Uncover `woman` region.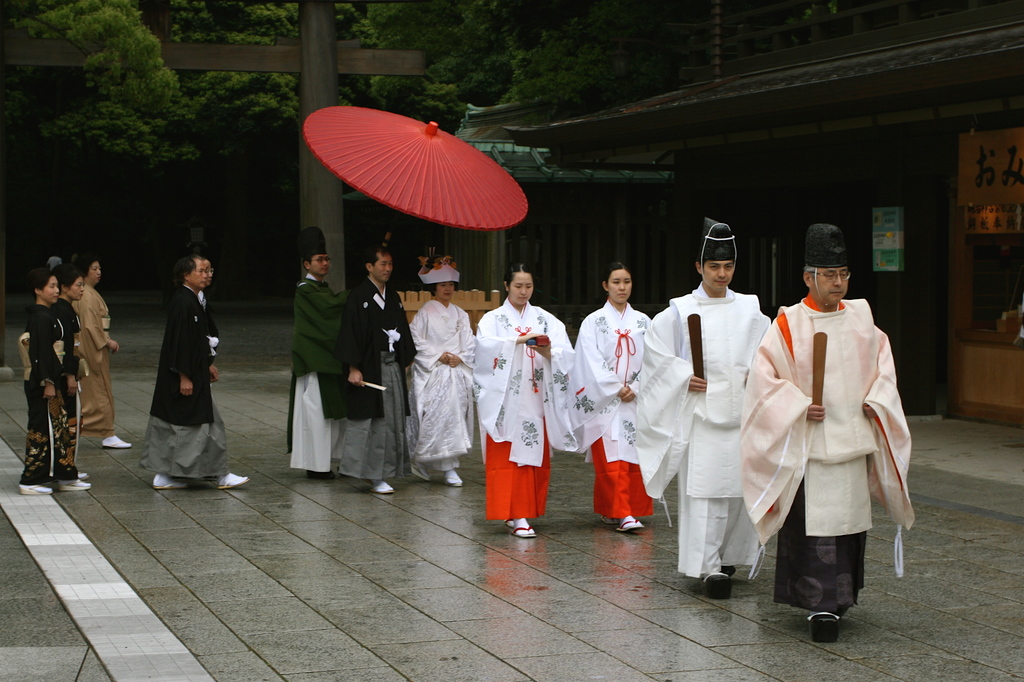
Uncovered: (x1=20, y1=268, x2=92, y2=489).
